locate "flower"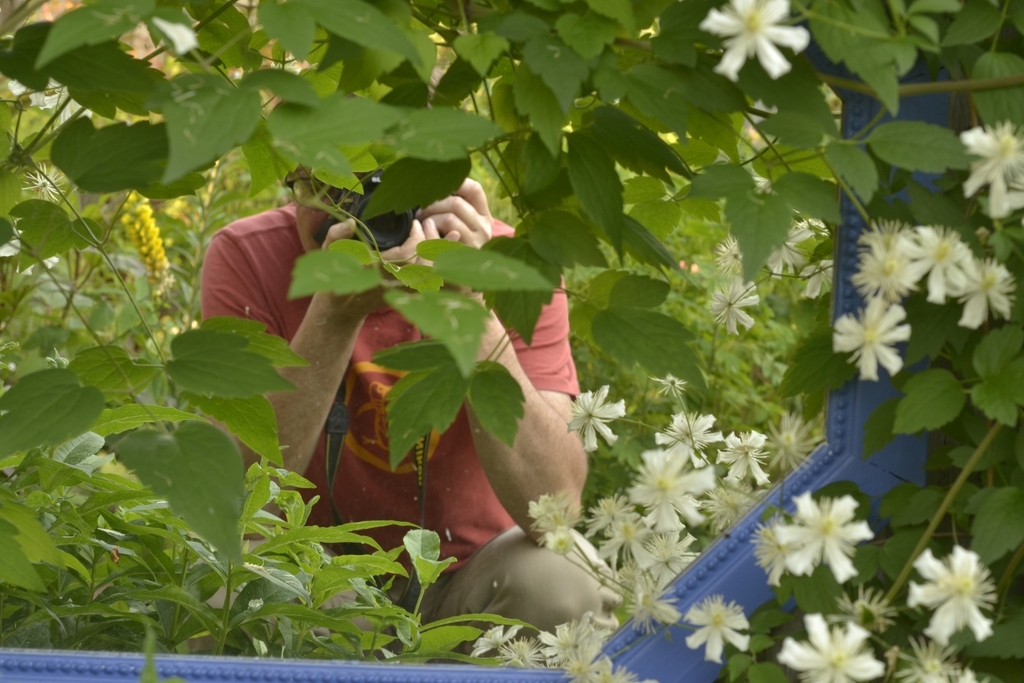
798,259,835,299
